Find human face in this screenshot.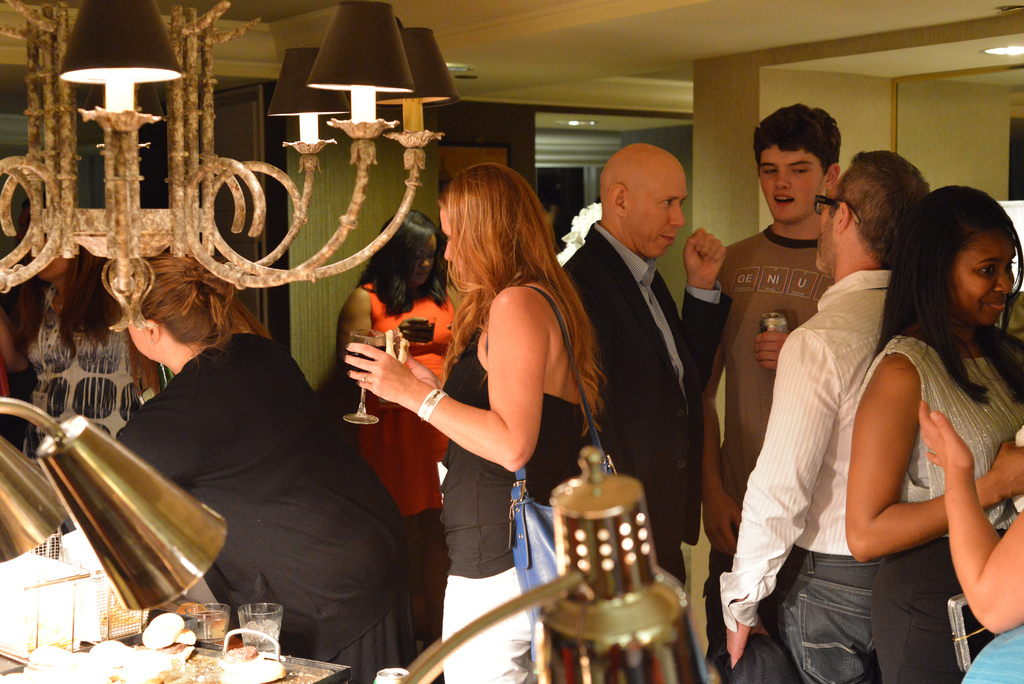
The bounding box for human face is (x1=409, y1=231, x2=436, y2=289).
